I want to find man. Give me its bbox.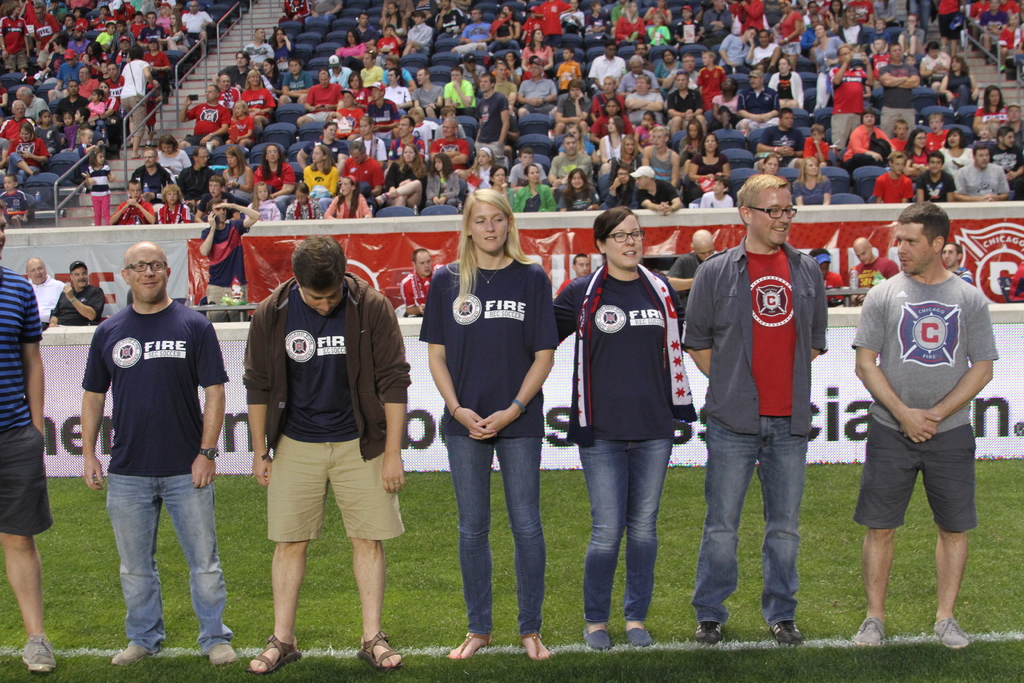
bbox=(339, 140, 387, 201).
